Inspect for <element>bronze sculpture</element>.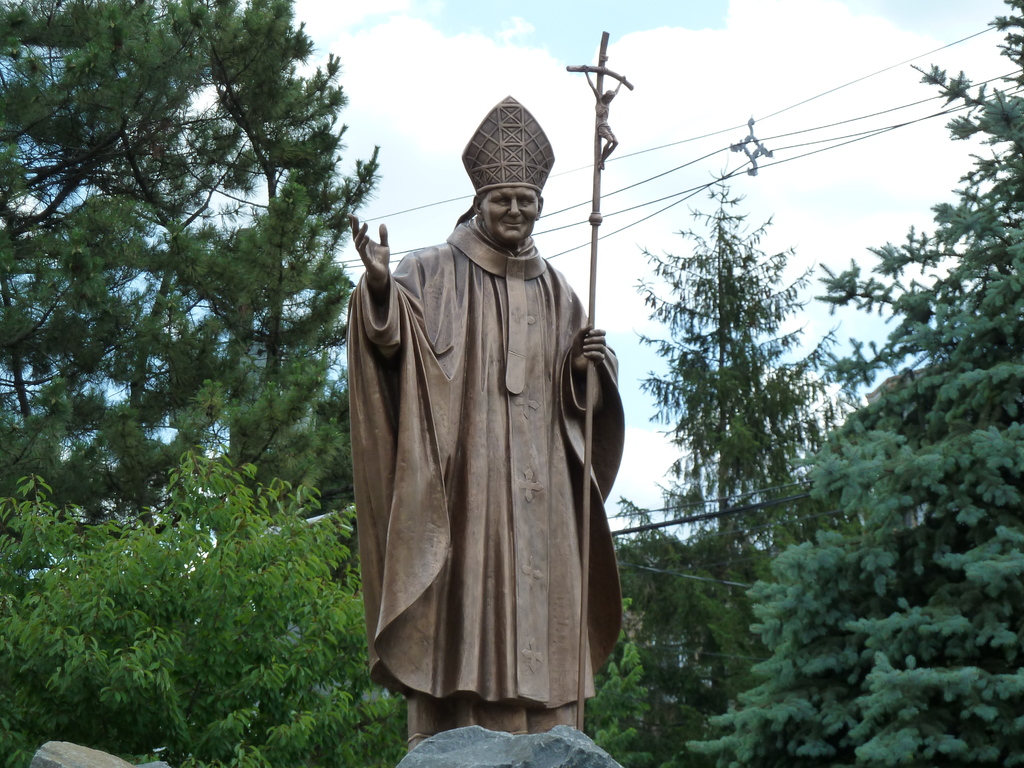
Inspection: 353/134/611/754.
